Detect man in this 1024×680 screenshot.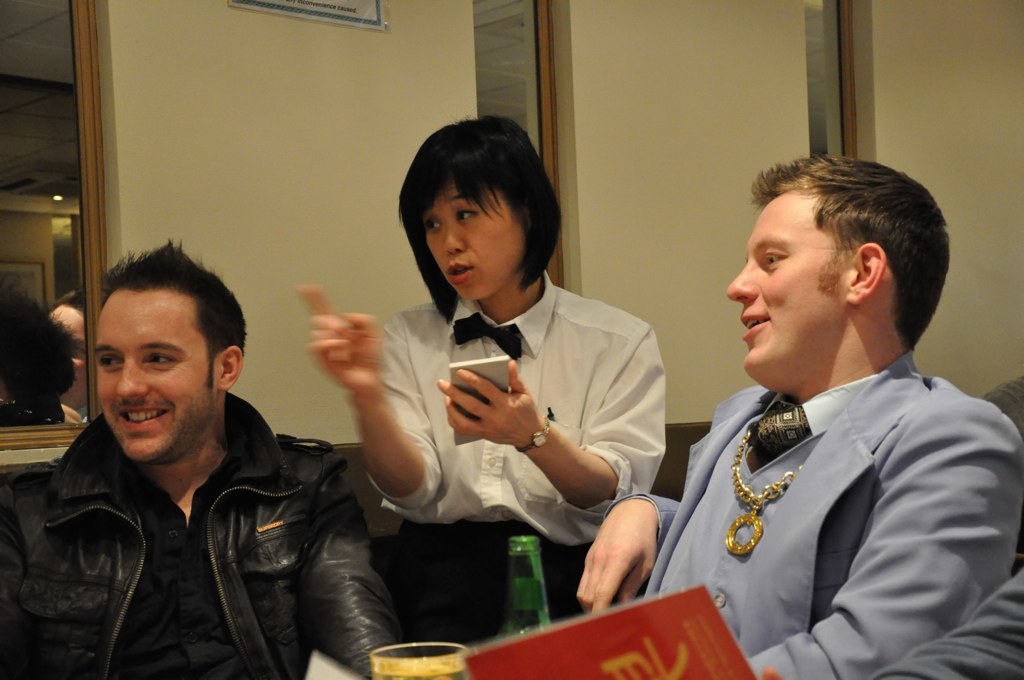
Detection: {"x1": 0, "y1": 235, "x2": 420, "y2": 677}.
